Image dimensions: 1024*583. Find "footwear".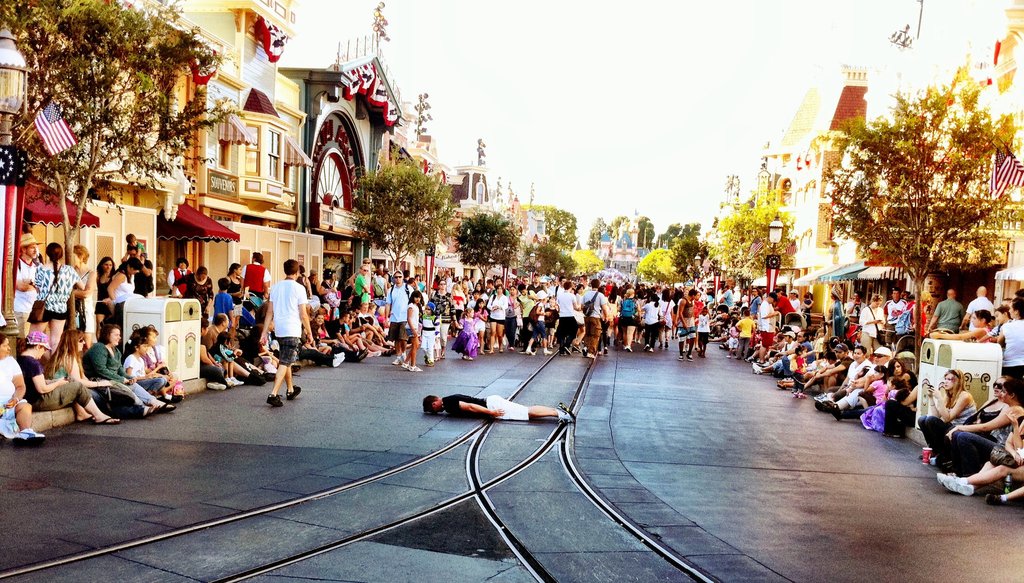
select_region(505, 347, 514, 352).
